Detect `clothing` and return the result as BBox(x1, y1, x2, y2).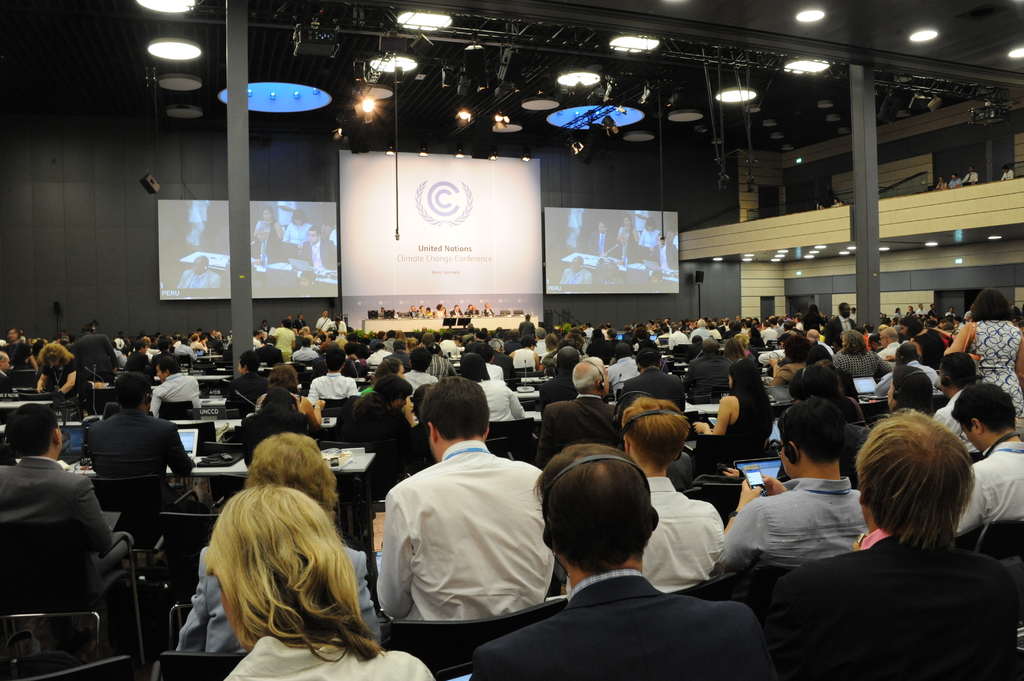
BBox(264, 332, 269, 347).
